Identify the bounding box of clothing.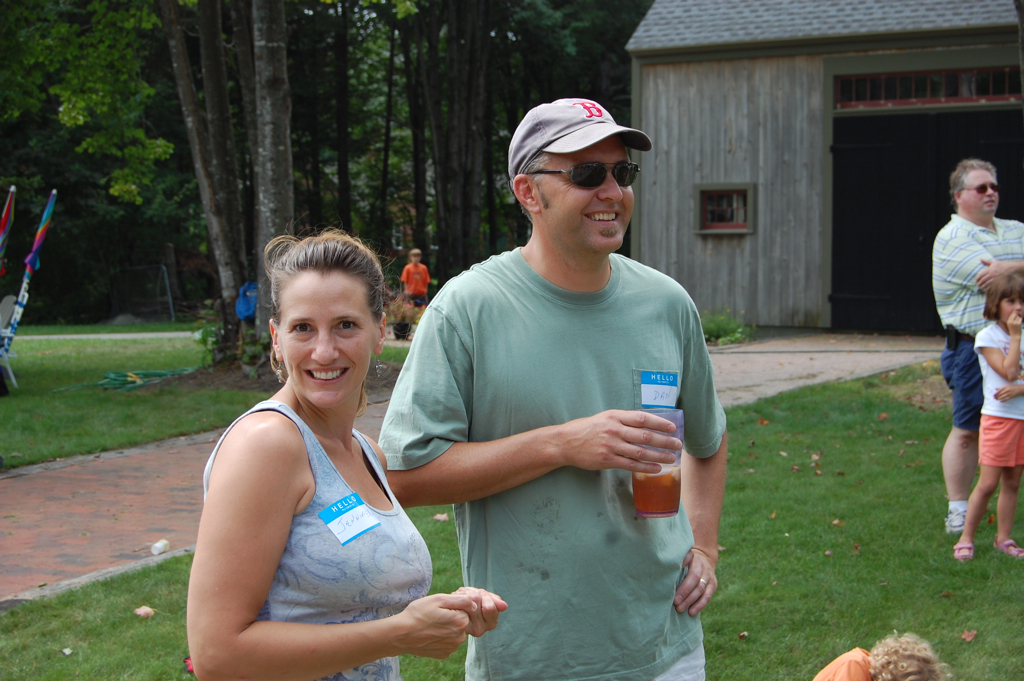
<bbox>974, 317, 1021, 465</bbox>.
